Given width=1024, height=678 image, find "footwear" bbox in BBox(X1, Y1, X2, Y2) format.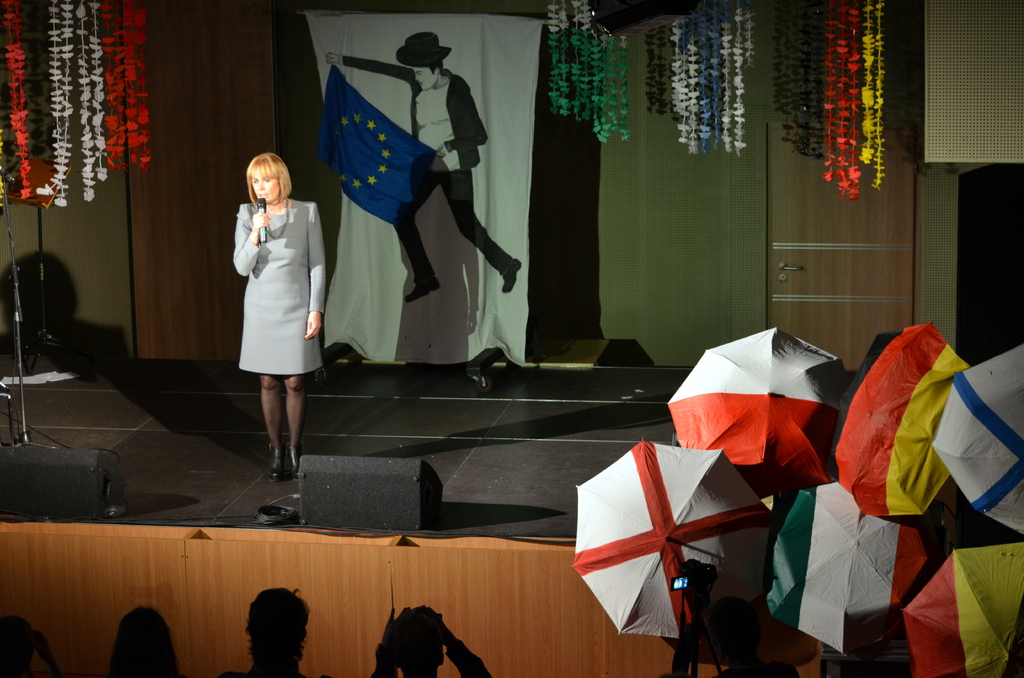
BBox(504, 256, 524, 297).
